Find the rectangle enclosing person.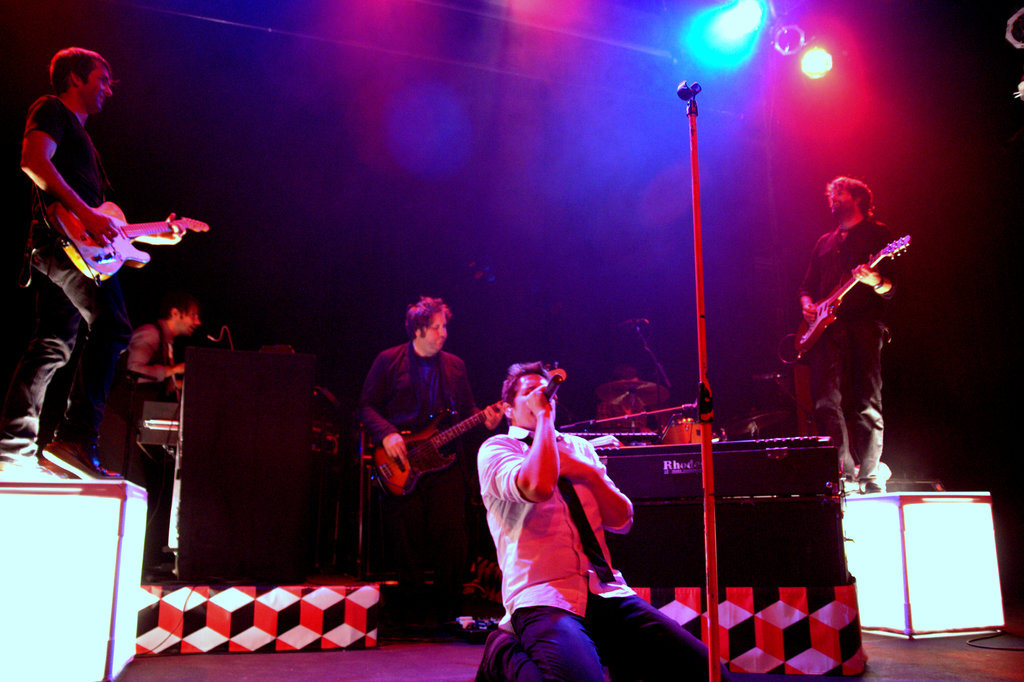
box(477, 359, 704, 681).
